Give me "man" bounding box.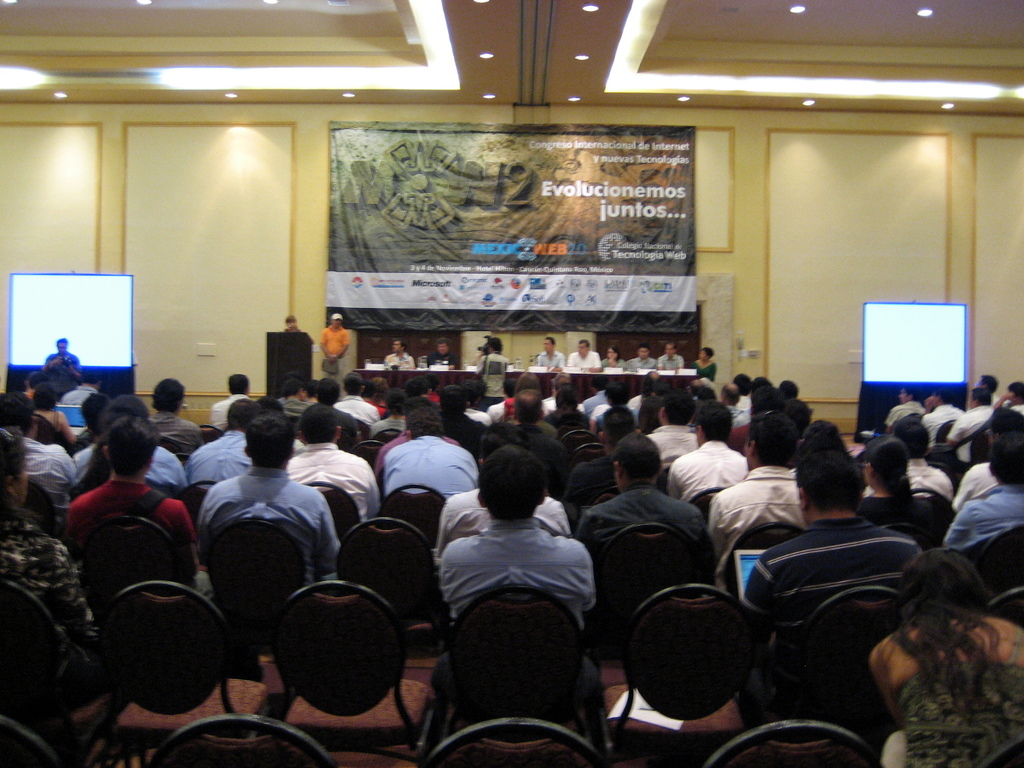
bbox=(579, 372, 614, 417).
